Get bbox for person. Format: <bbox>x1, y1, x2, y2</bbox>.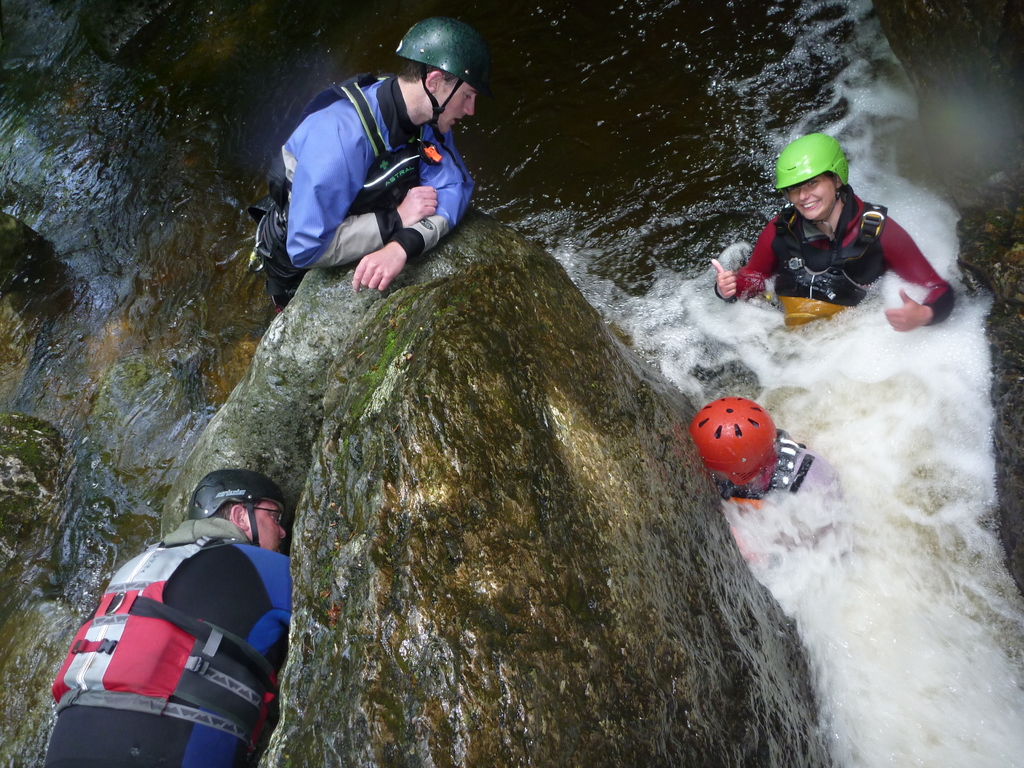
<bbox>690, 388, 845, 527</bbox>.
